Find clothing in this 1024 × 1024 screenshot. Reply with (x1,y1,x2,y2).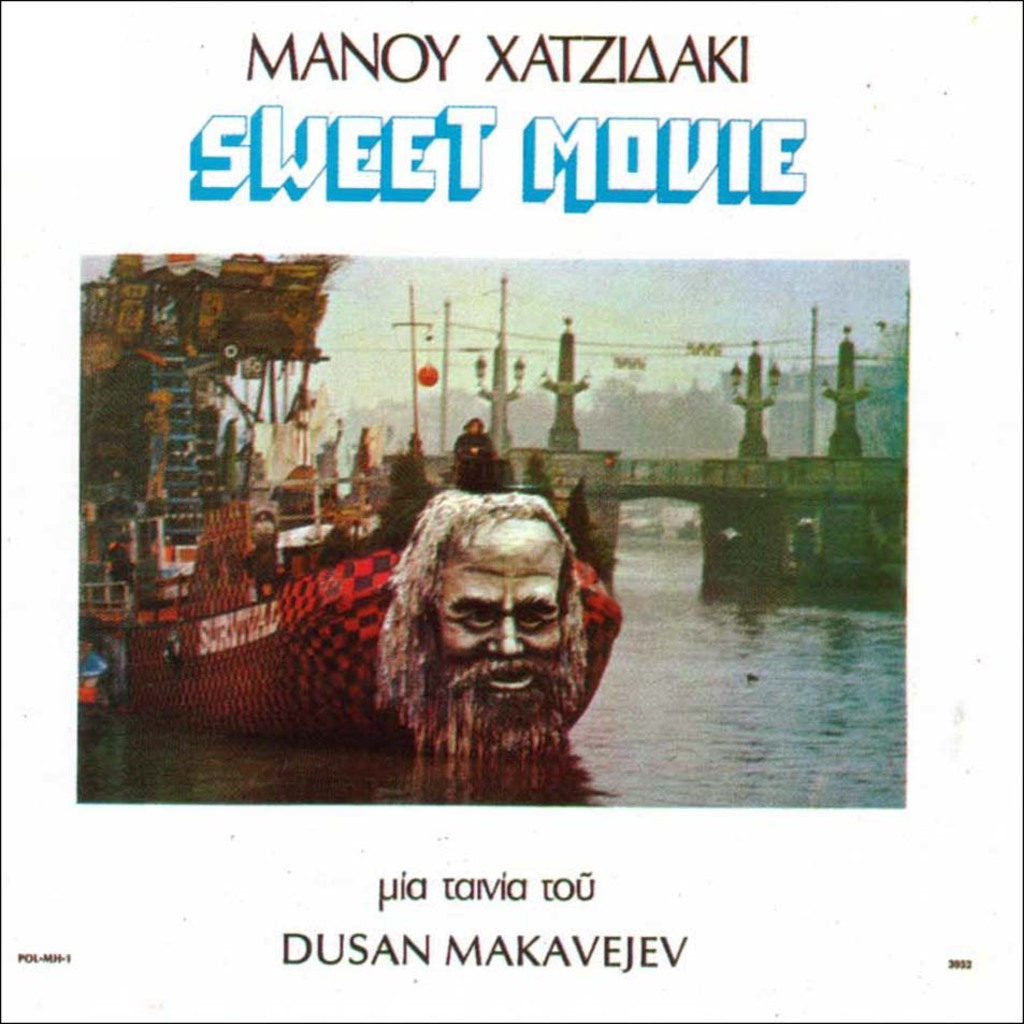
(451,430,497,495).
